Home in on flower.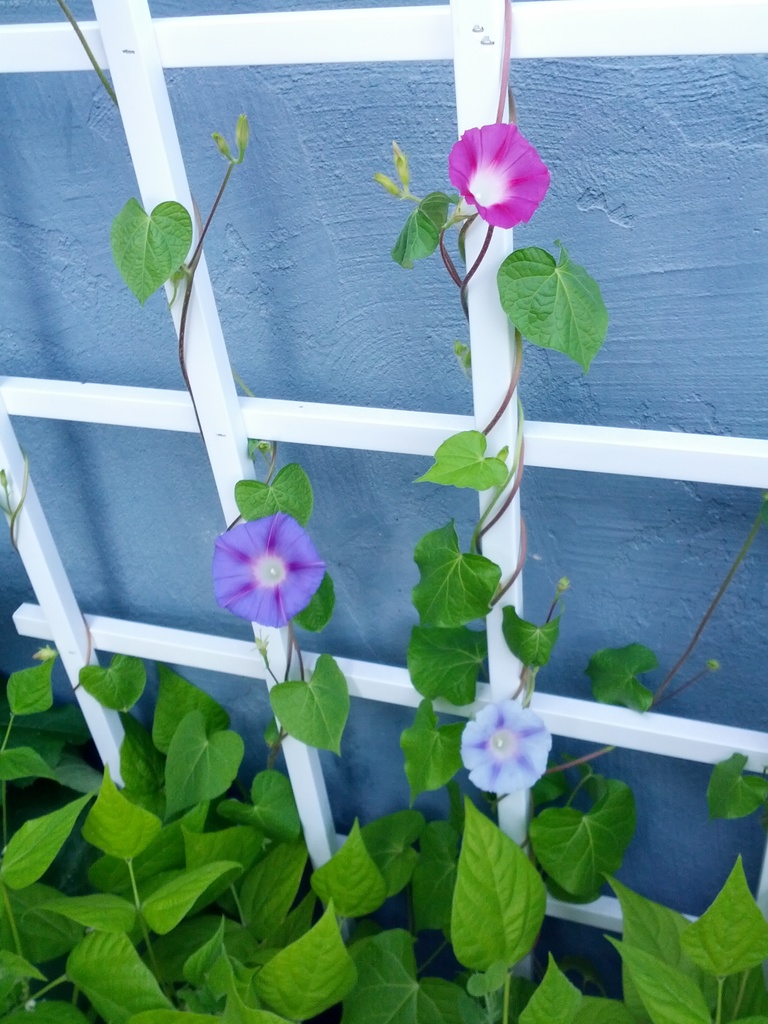
Homed in at 458 693 558 798.
